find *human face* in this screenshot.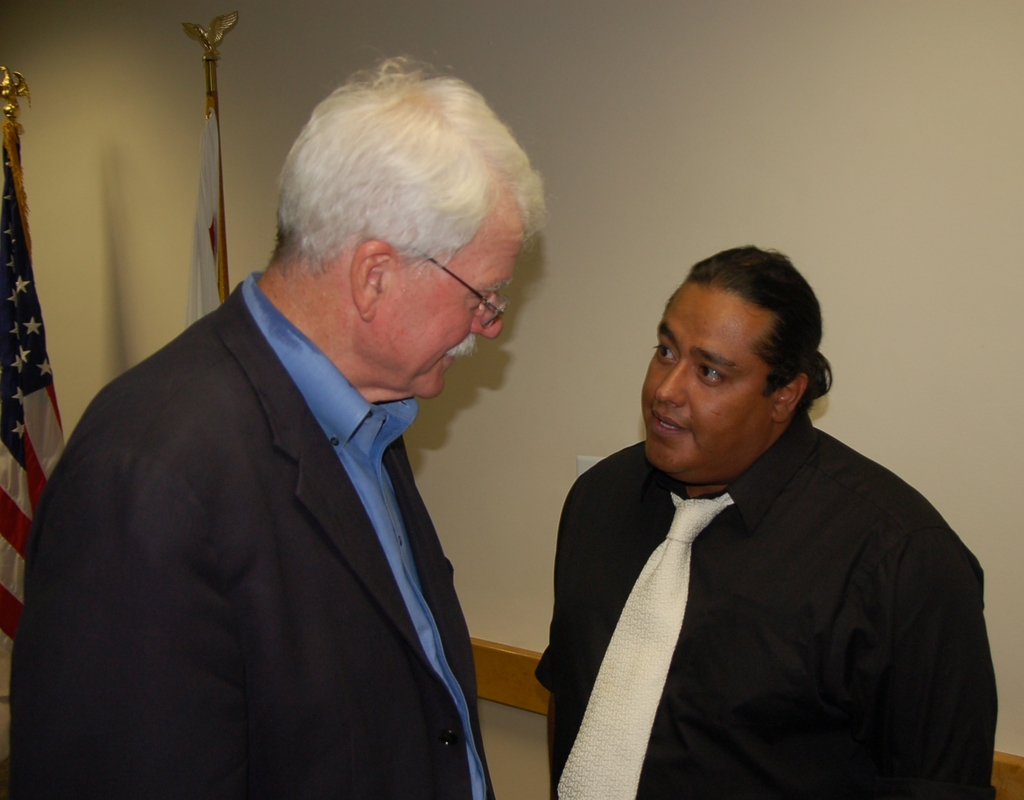
The bounding box for *human face* is <bbox>640, 285, 764, 476</bbox>.
